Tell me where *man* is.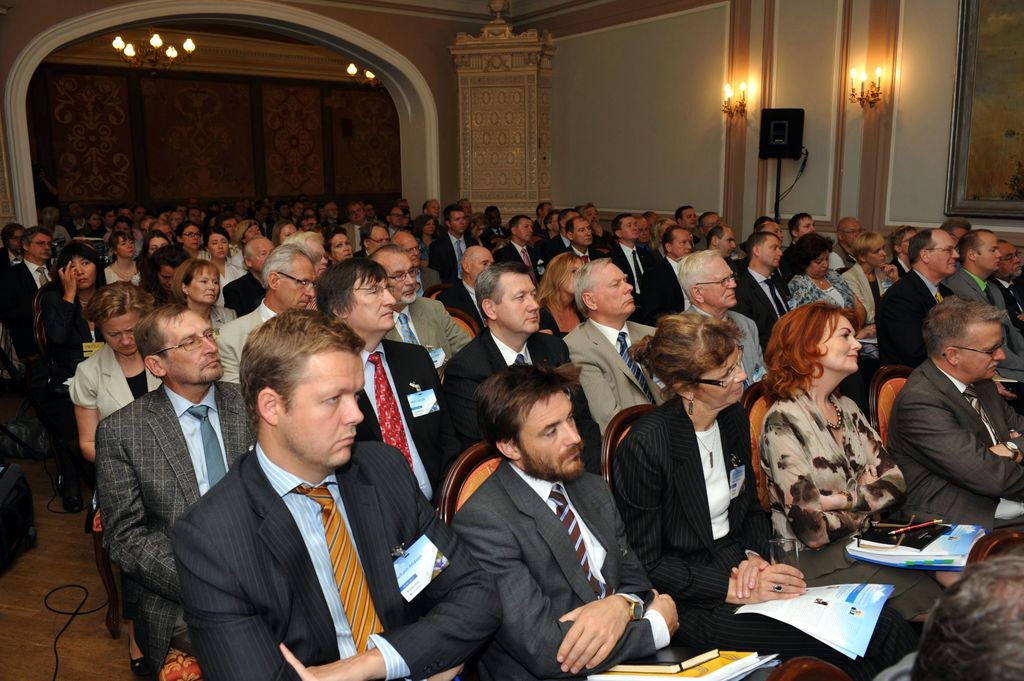
*man* is at box(874, 225, 964, 372).
